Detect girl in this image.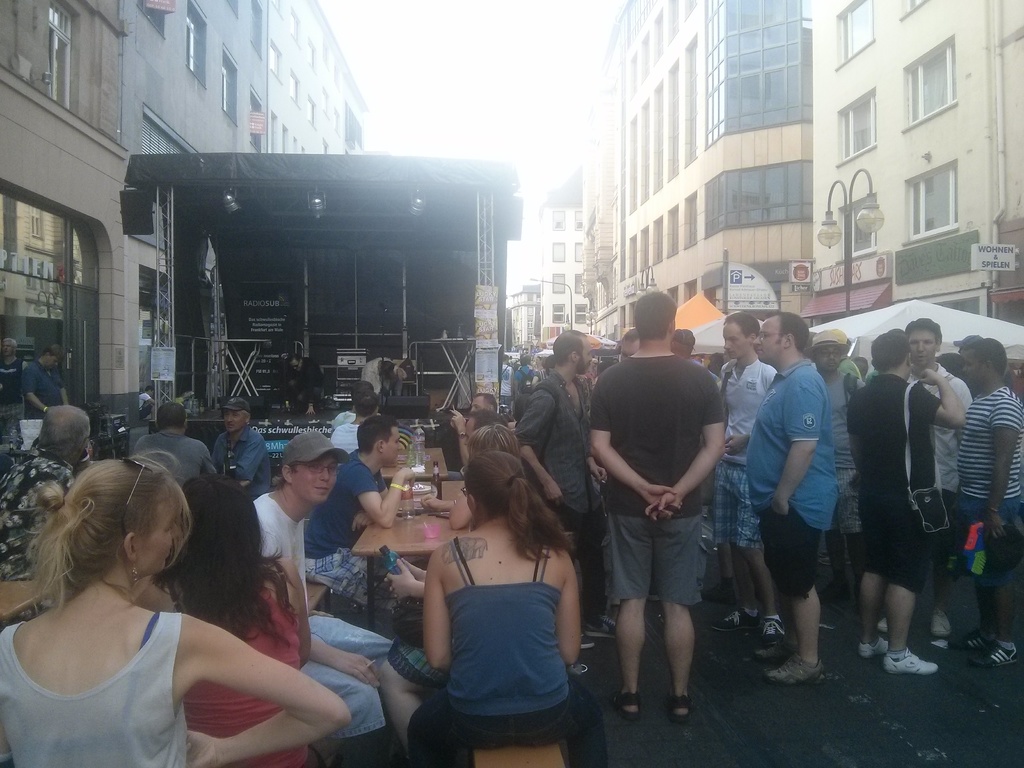
Detection: [0,456,353,767].
